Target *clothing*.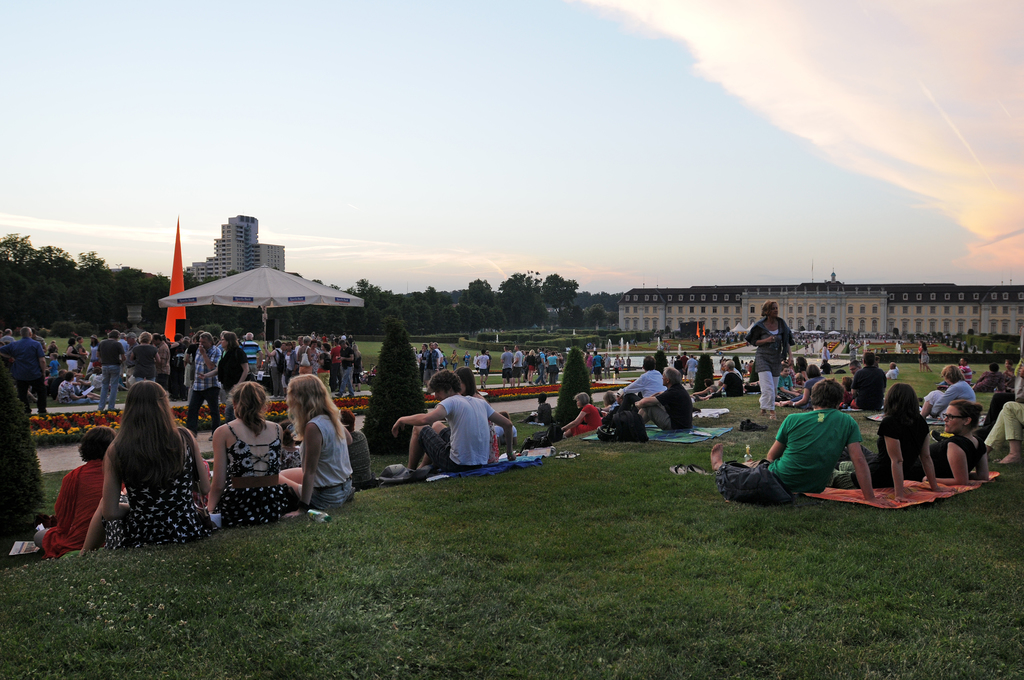
Target region: x1=983 y1=396 x2=1023 y2=444.
